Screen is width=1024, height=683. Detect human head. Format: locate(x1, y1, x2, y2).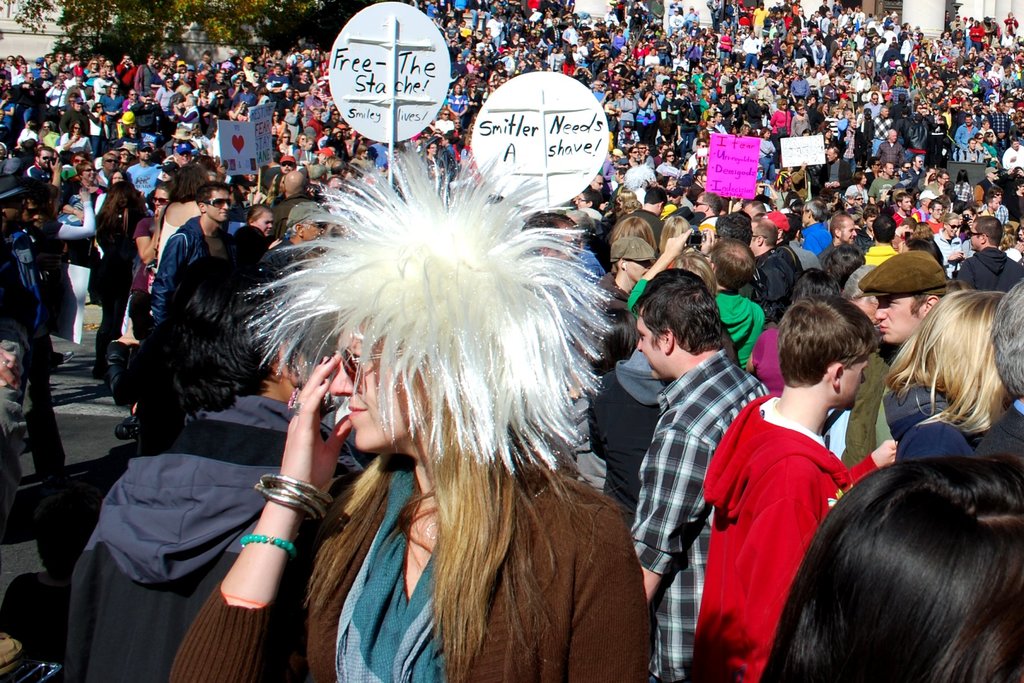
locate(790, 466, 1021, 677).
